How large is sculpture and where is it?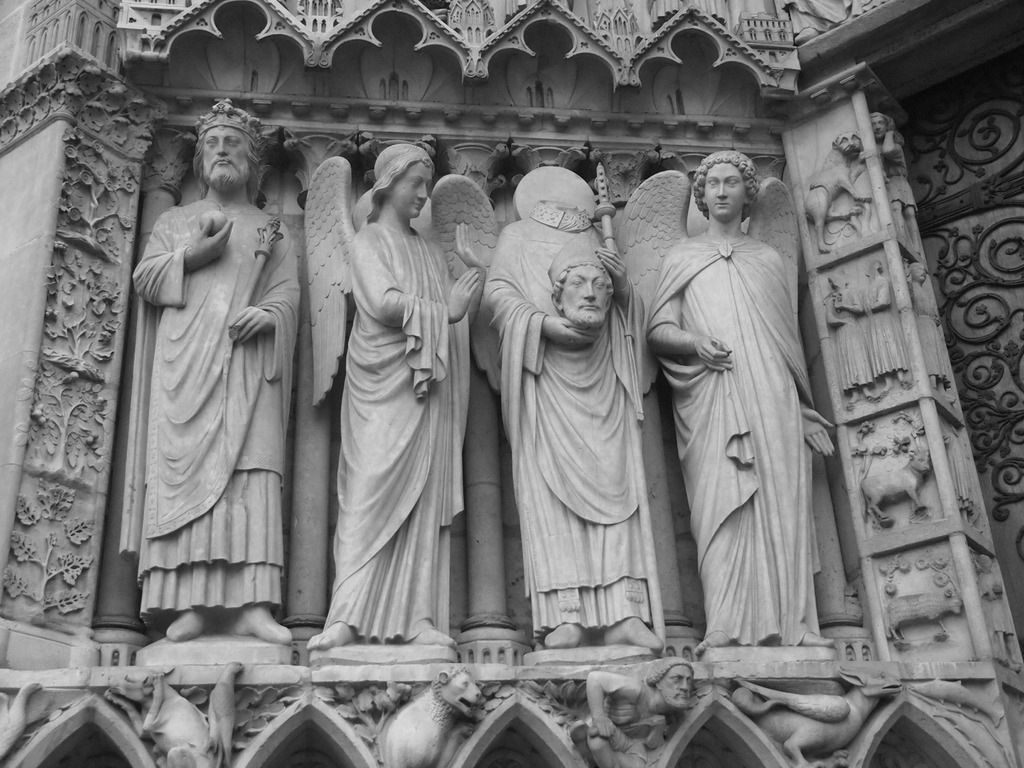
Bounding box: {"left": 130, "top": 109, "right": 310, "bottom": 674}.
